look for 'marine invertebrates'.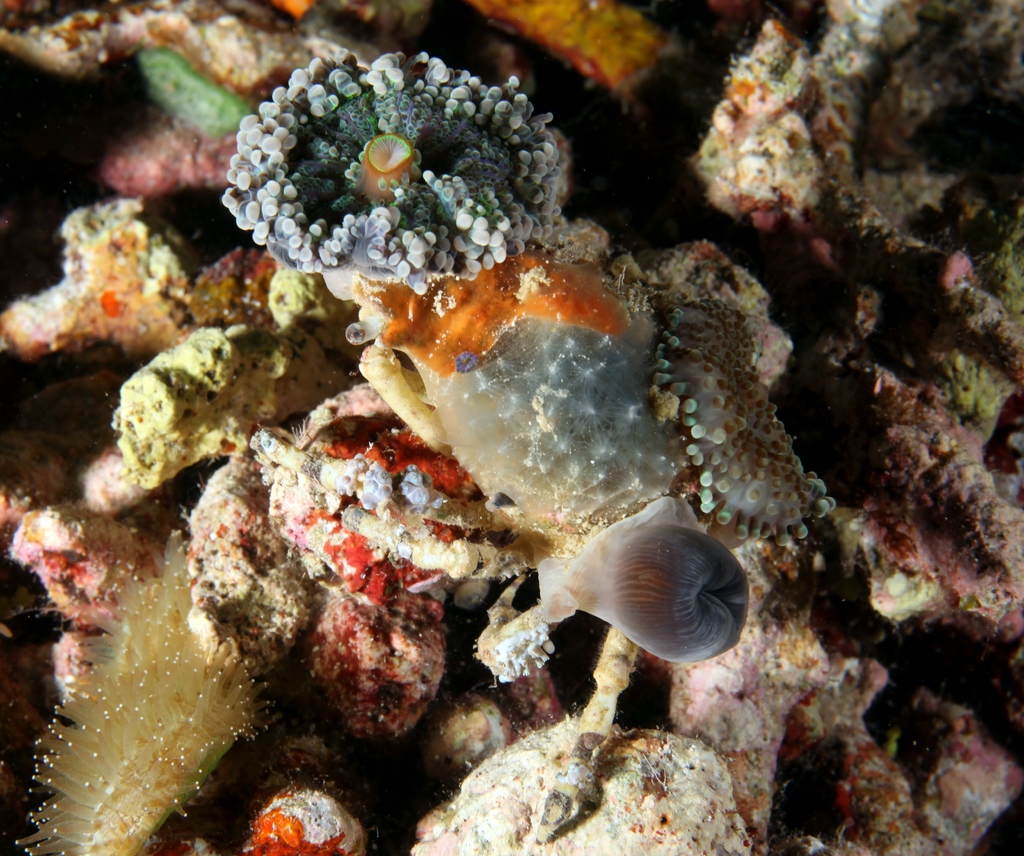
Found: (x1=0, y1=176, x2=232, y2=408).
